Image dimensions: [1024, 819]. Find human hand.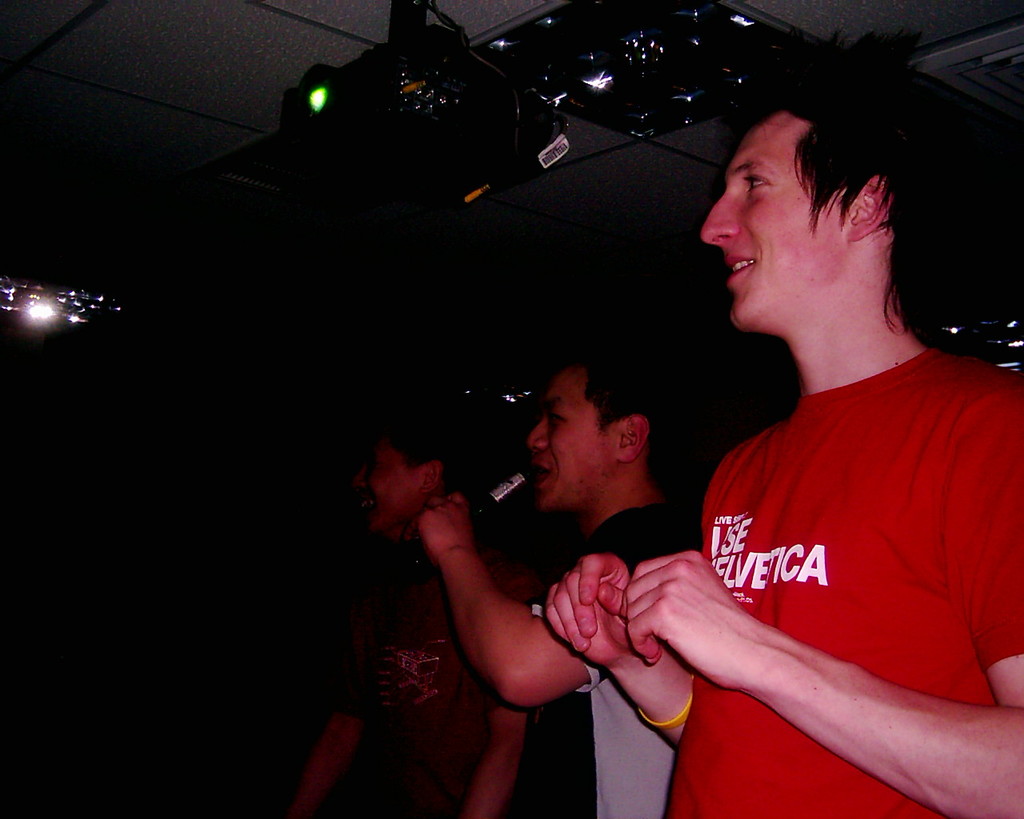
(x1=555, y1=565, x2=639, y2=673).
